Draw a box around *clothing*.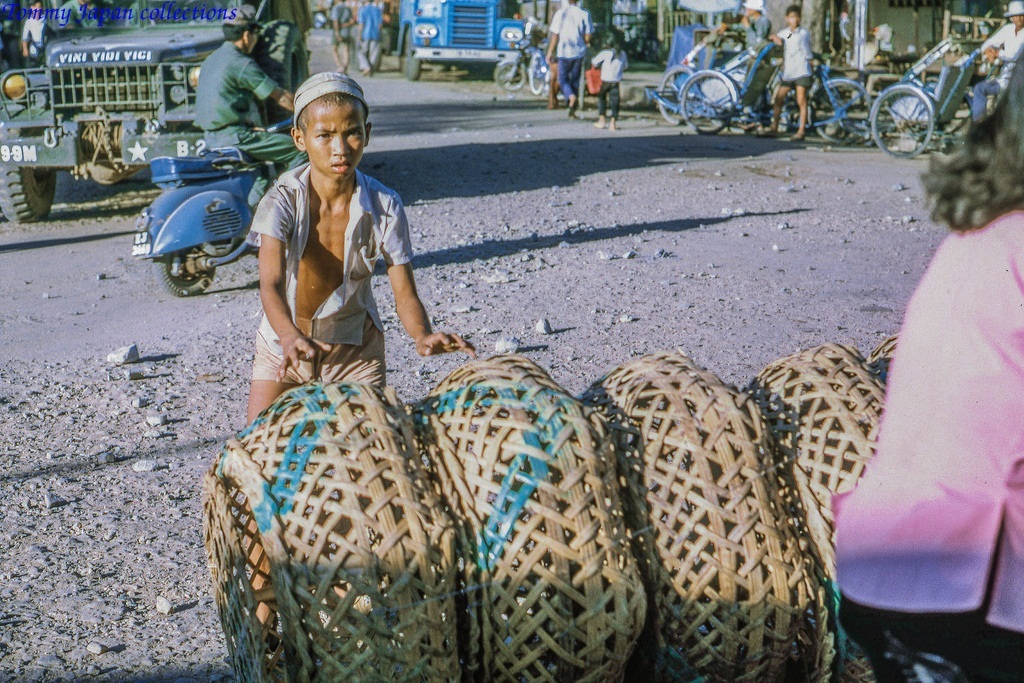
{"x1": 191, "y1": 43, "x2": 306, "y2": 212}.
